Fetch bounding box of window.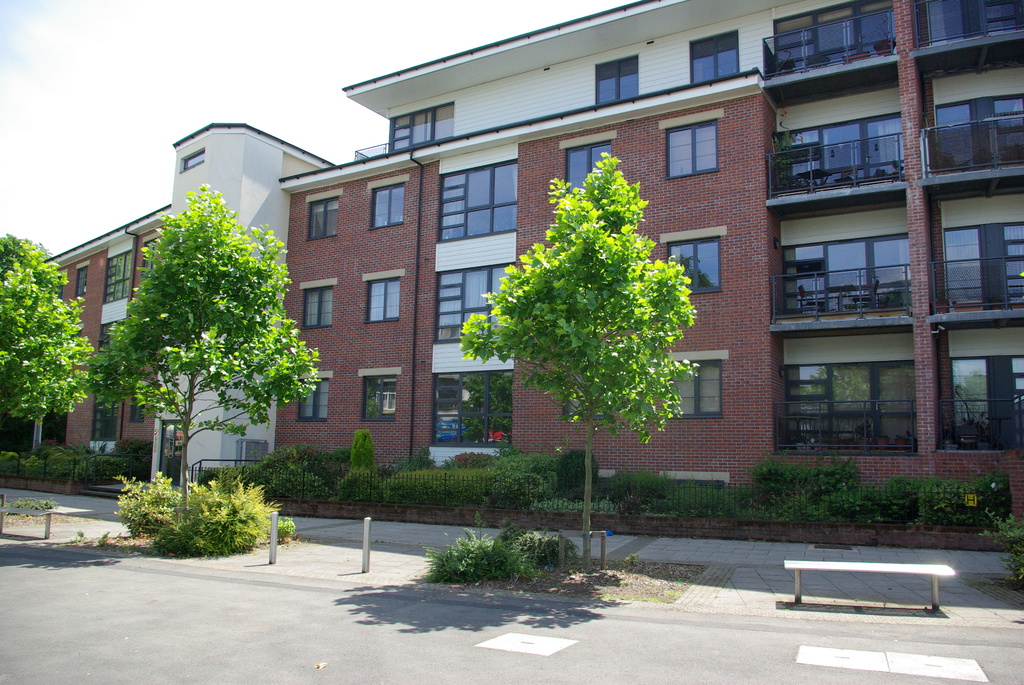
Bbox: bbox=(781, 367, 921, 451).
